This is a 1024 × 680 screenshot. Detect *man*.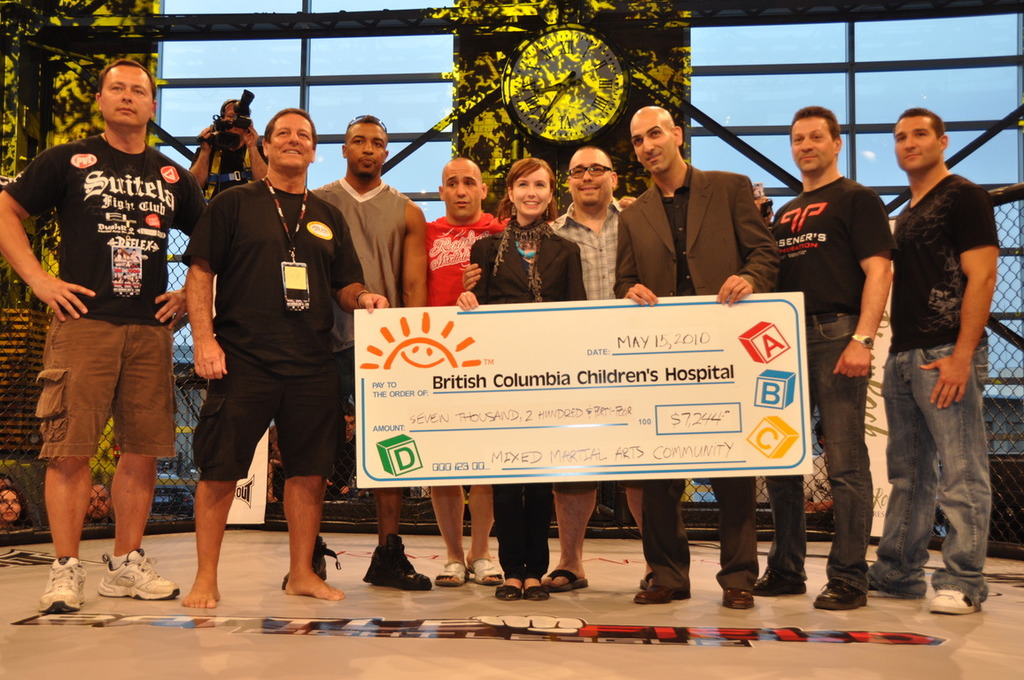
box(752, 99, 911, 571).
